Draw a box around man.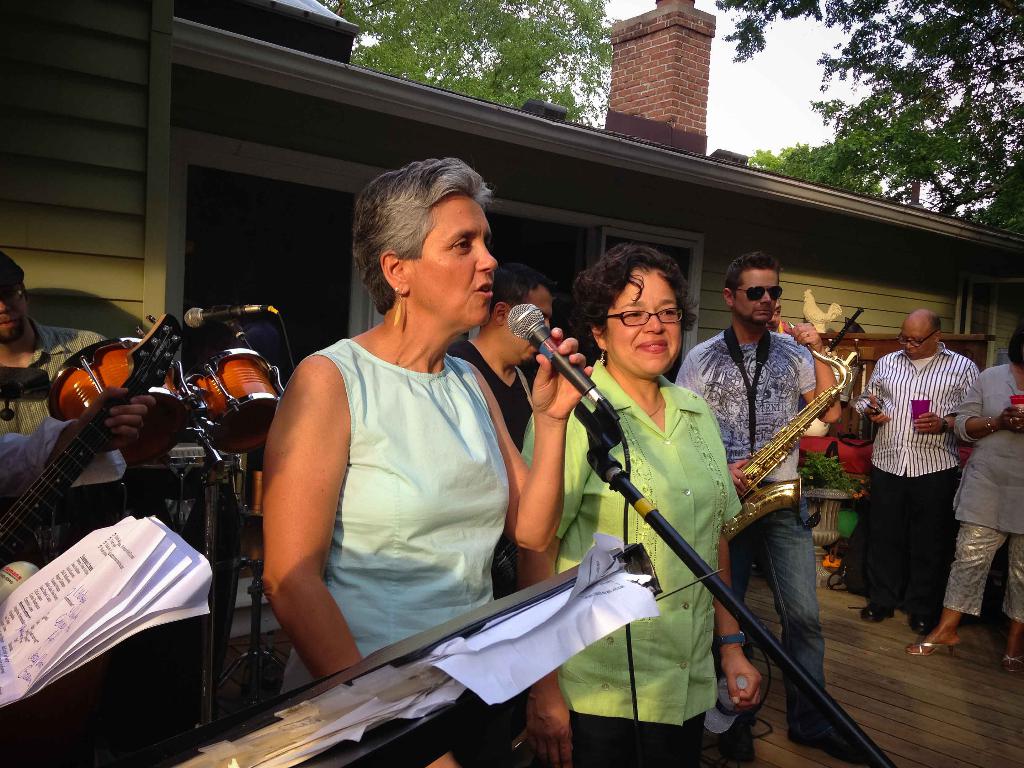
(666, 250, 839, 765).
